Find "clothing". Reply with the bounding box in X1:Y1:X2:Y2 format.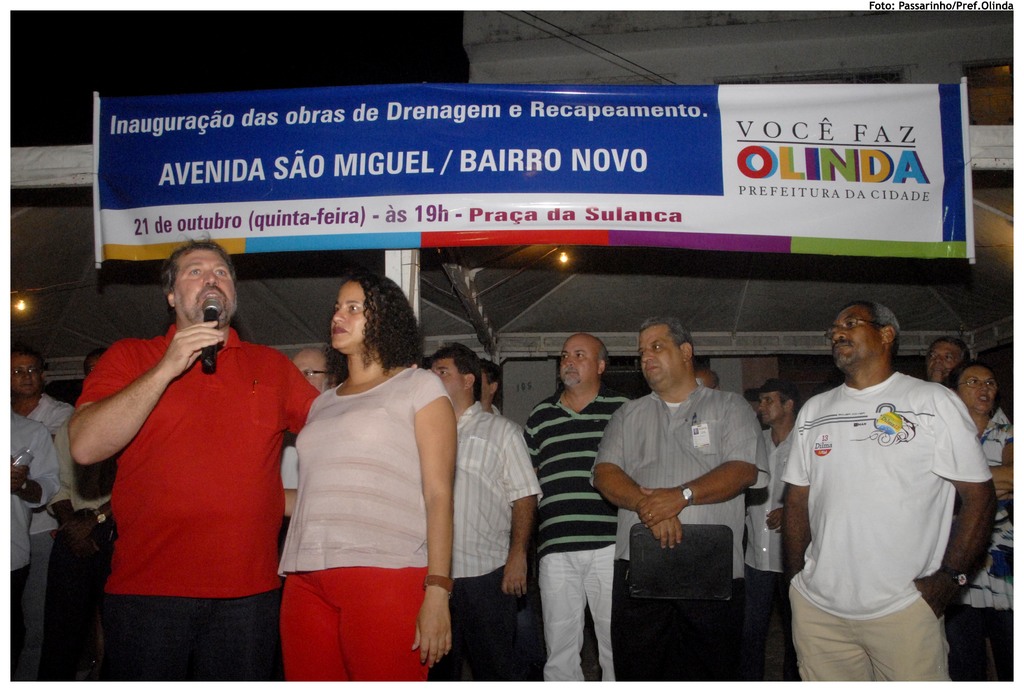
70:323:332:678.
